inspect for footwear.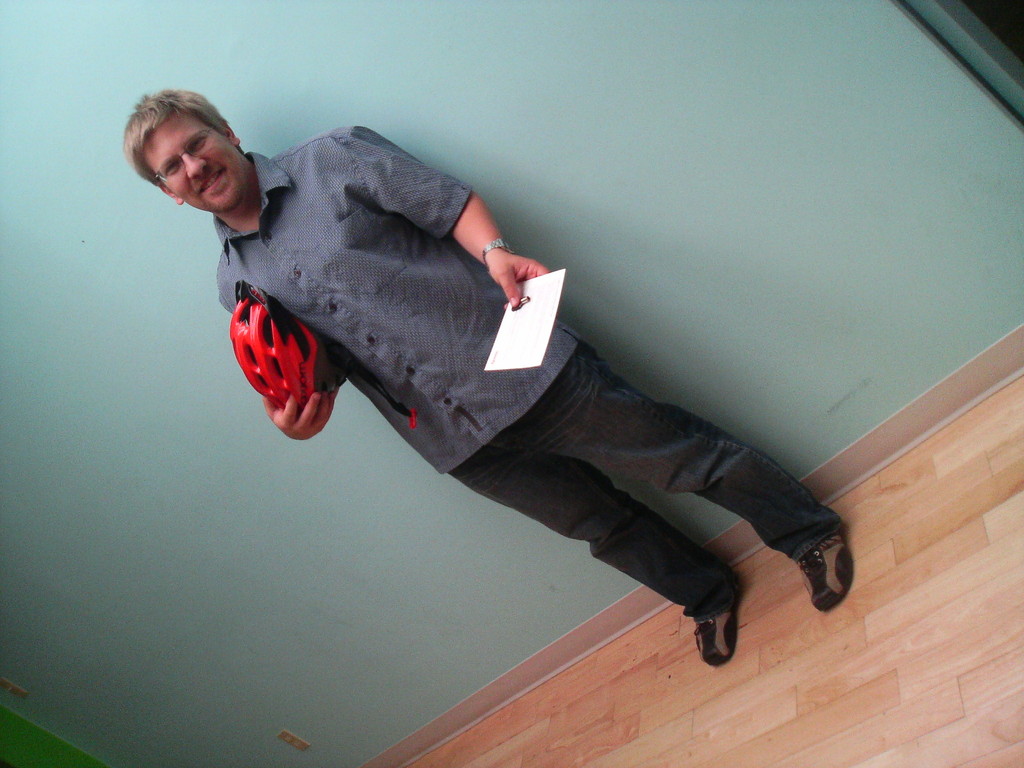
Inspection: bbox=[690, 602, 742, 668].
